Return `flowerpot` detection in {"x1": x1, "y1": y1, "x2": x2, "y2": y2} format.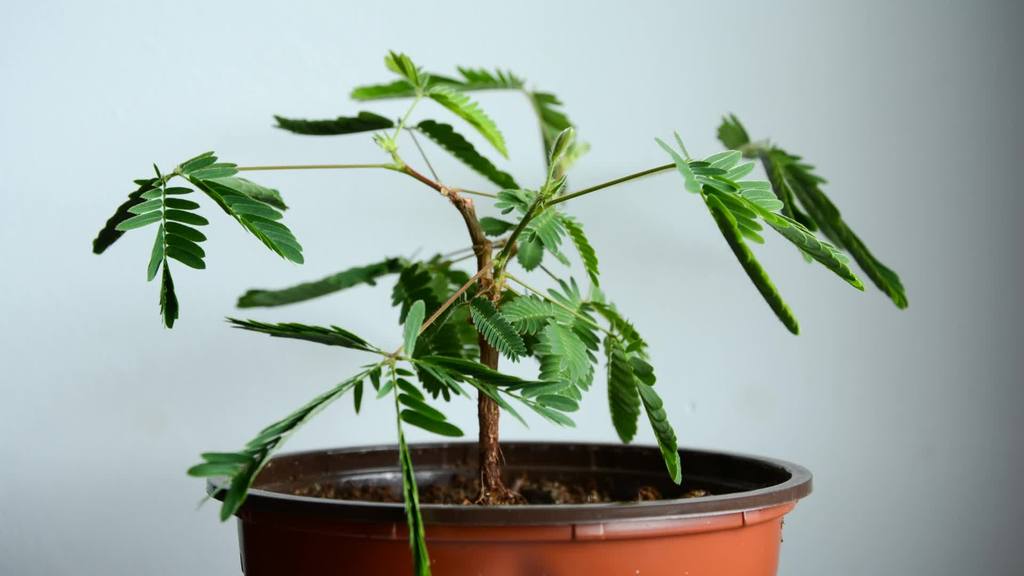
{"x1": 206, "y1": 435, "x2": 818, "y2": 575}.
